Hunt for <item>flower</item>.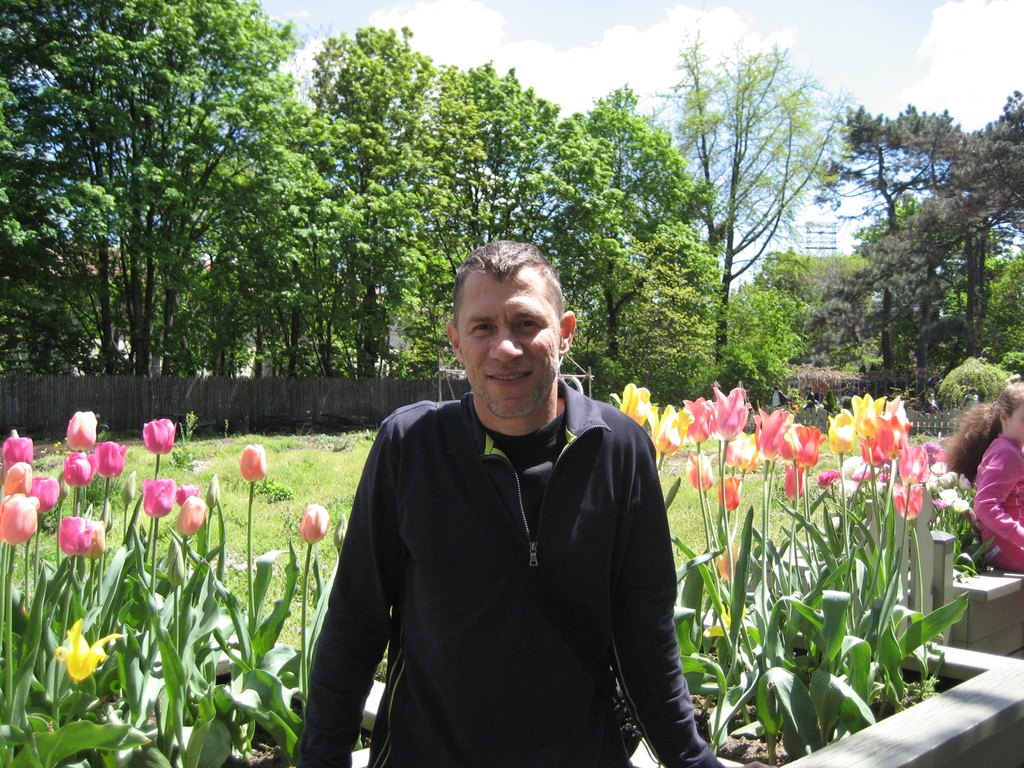
Hunted down at 888,400,911,457.
